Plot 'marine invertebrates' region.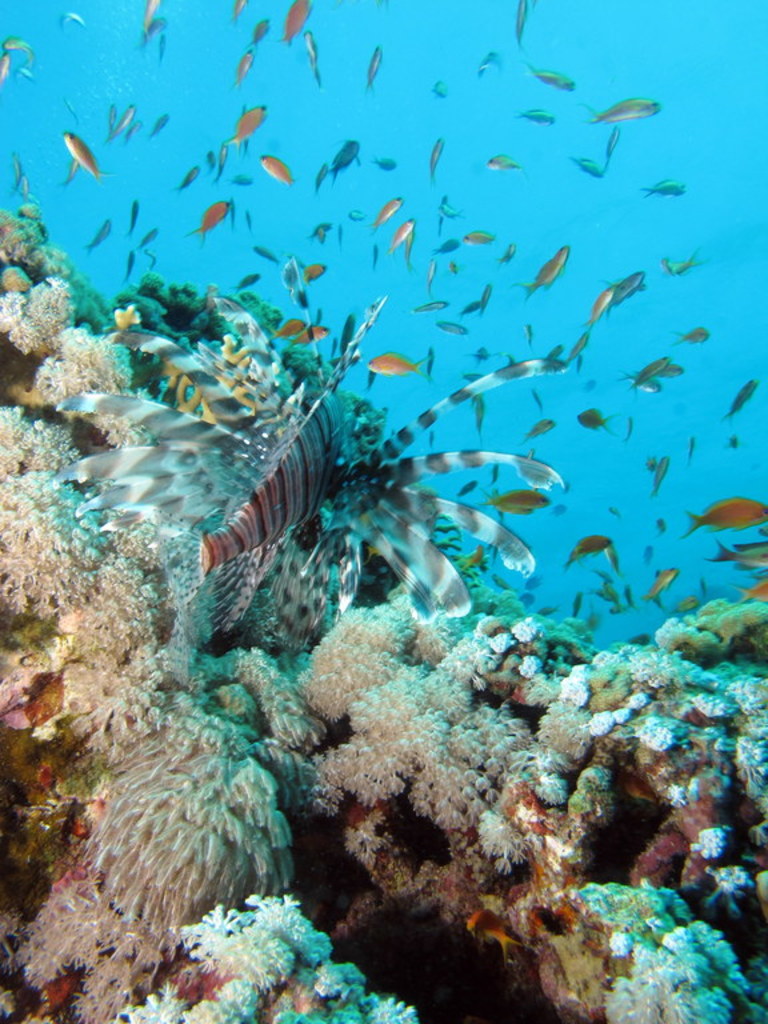
Plotted at bbox(684, 499, 767, 535).
